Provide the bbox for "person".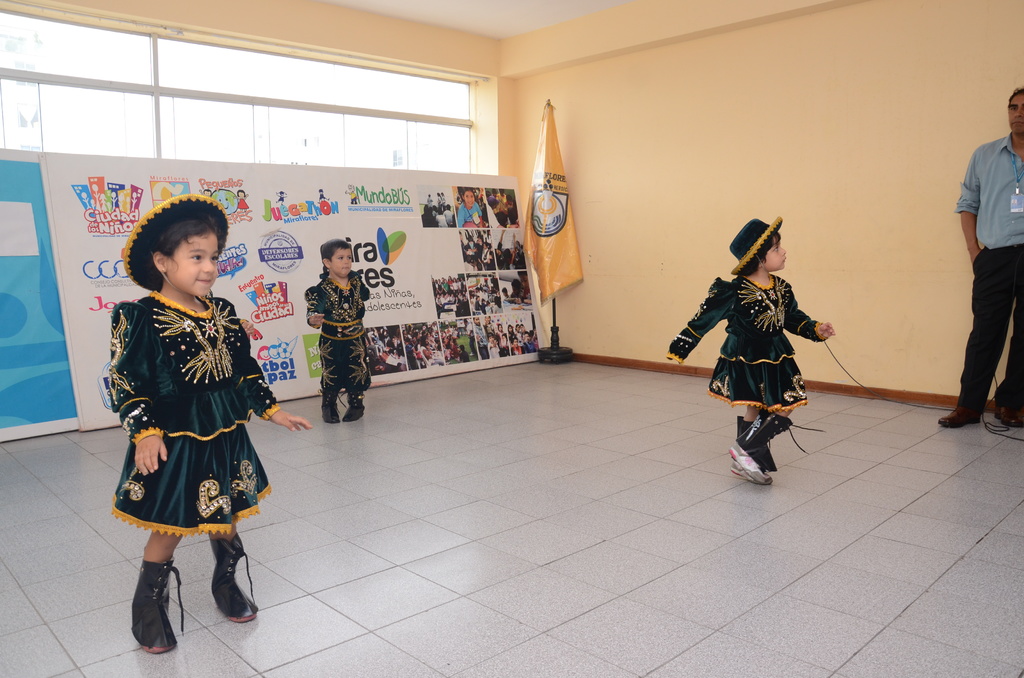
l=406, t=321, r=436, b=371.
